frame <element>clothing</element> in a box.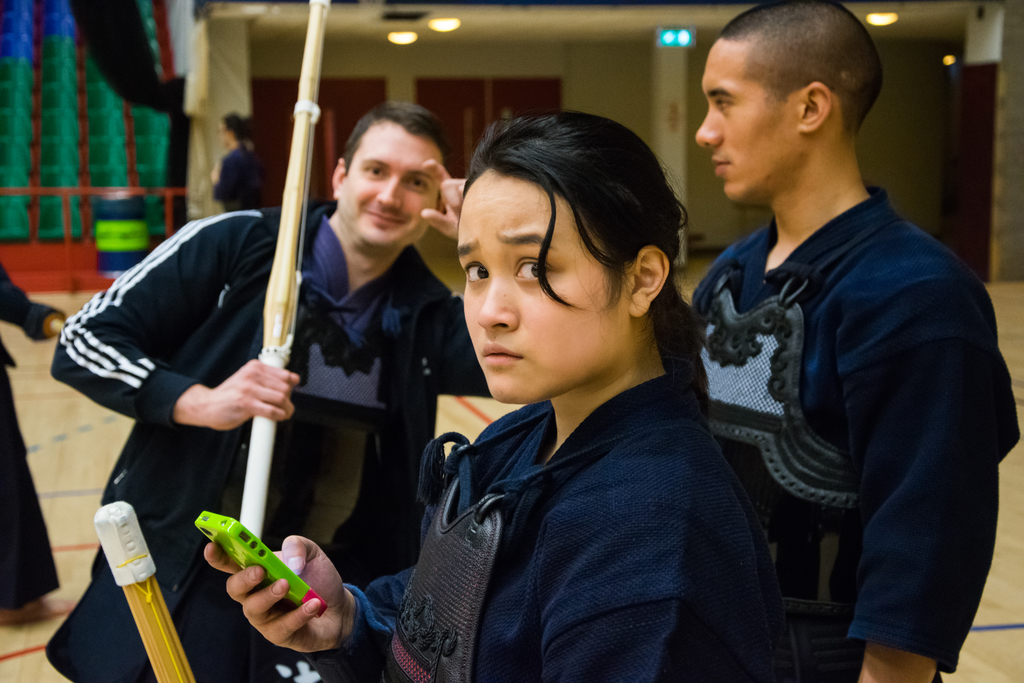
select_region(0, 260, 66, 608).
